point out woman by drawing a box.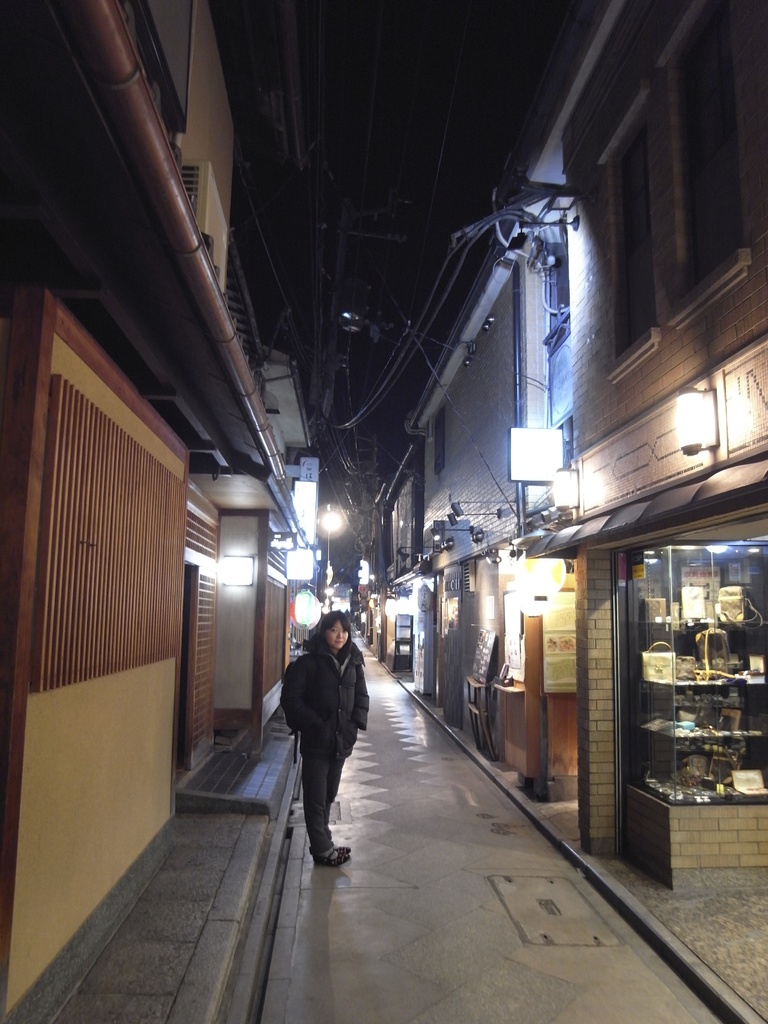
275/602/377/876.
